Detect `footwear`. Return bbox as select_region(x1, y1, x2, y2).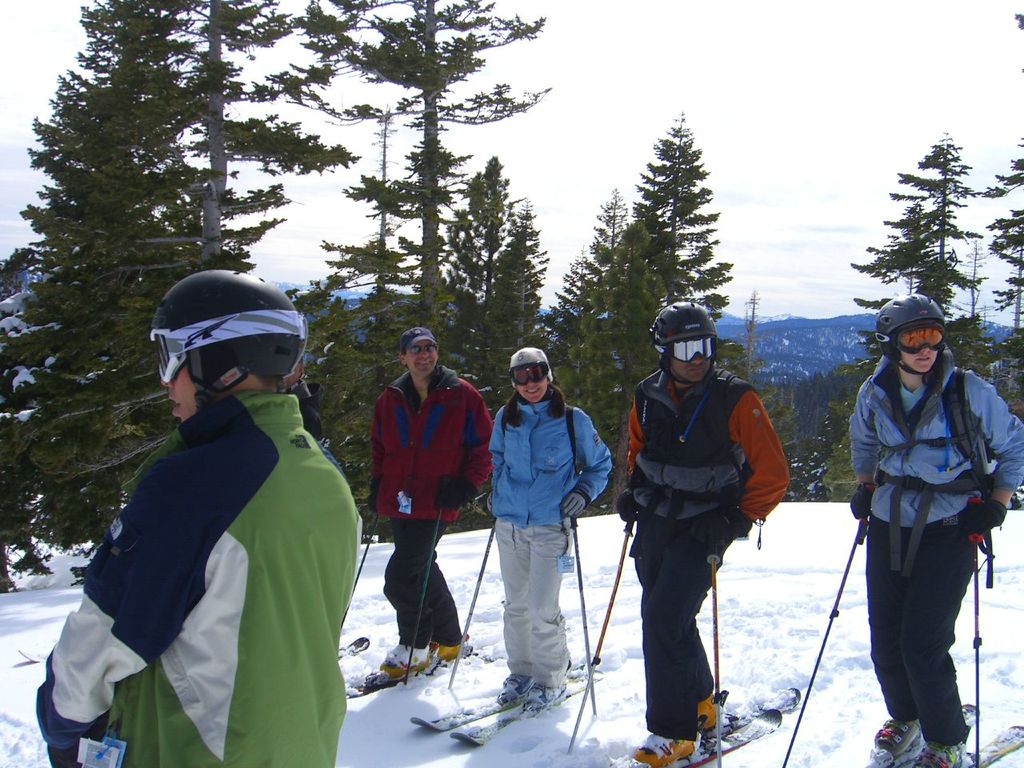
select_region(634, 731, 698, 763).
